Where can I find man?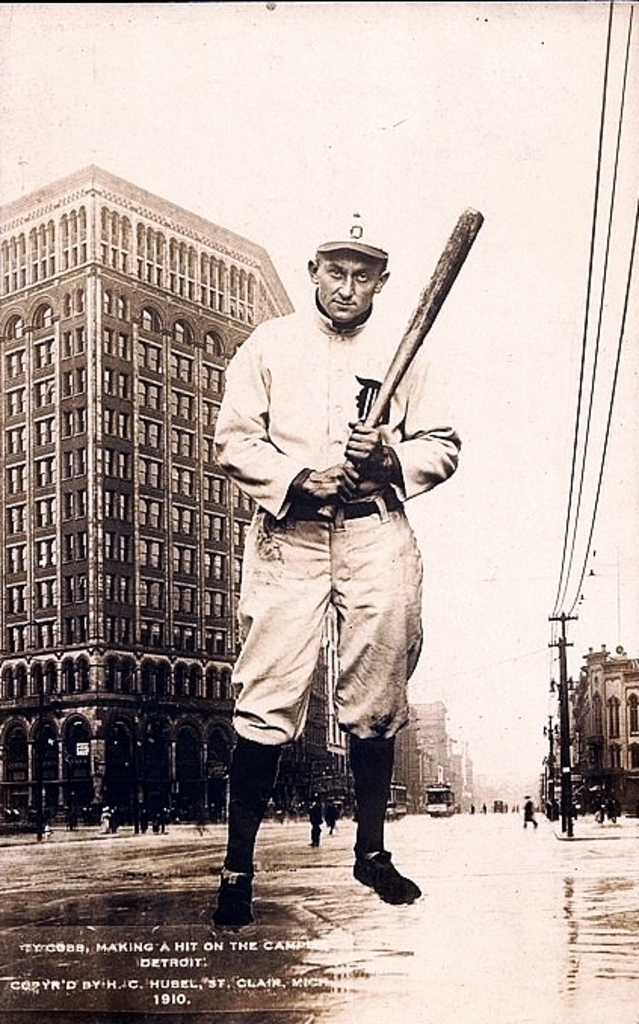
You can find it at pyautogui.locateOnScreen(190, 190, 446, 912).
